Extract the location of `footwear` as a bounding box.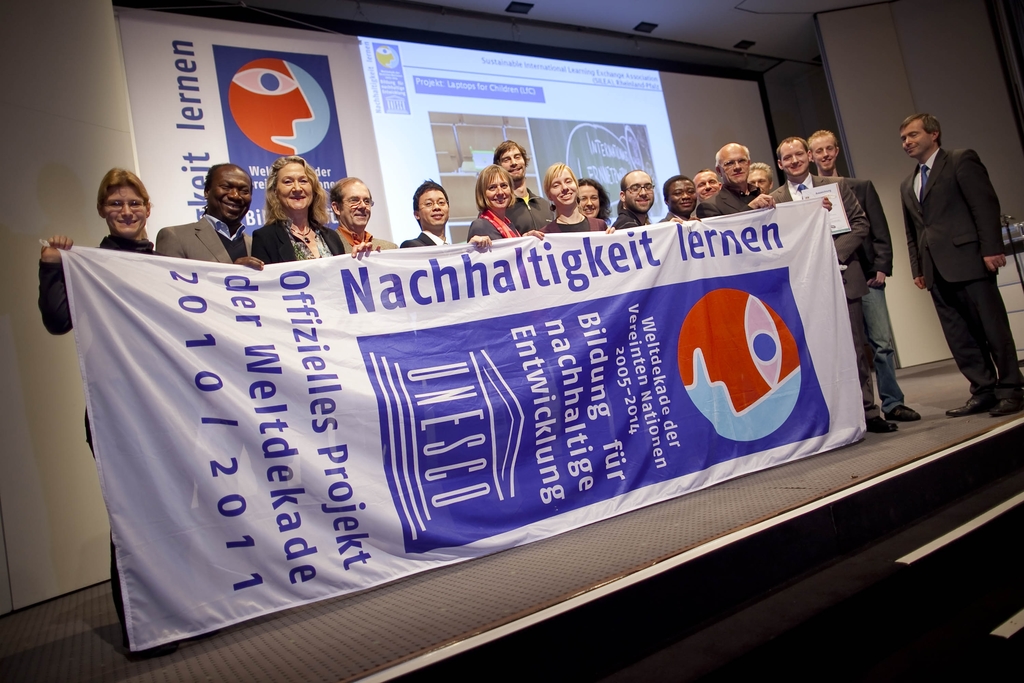
<box>868,415,913,435</box>.
